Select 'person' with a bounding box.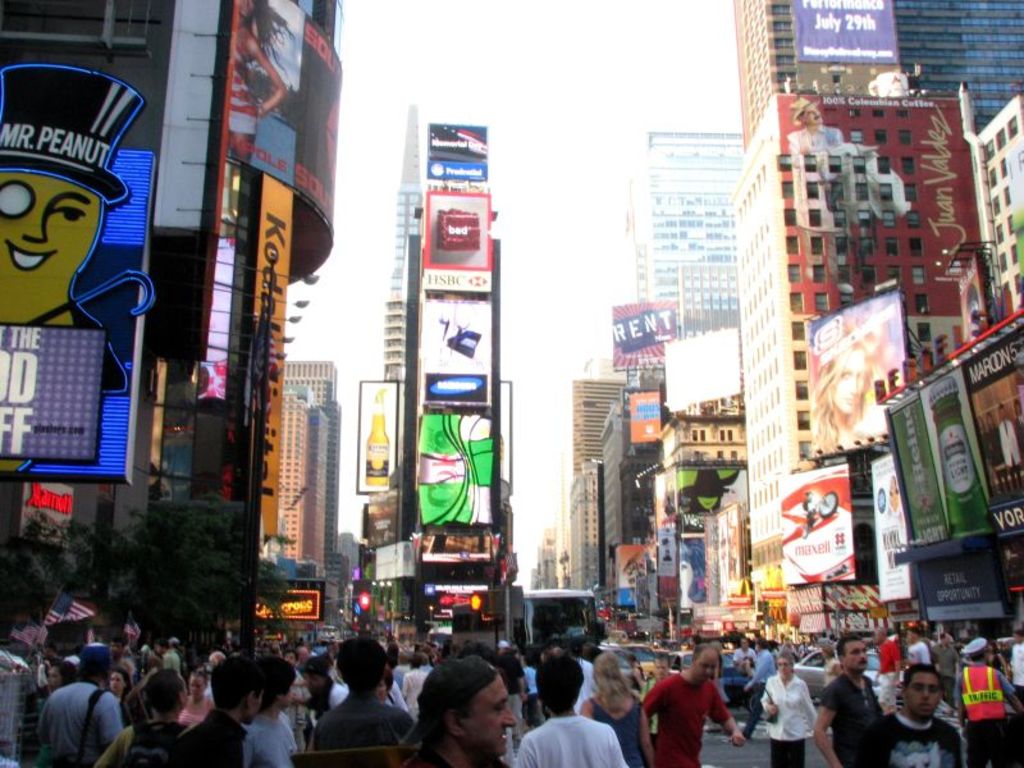
<region>311, 637, 416, 748</region>.
